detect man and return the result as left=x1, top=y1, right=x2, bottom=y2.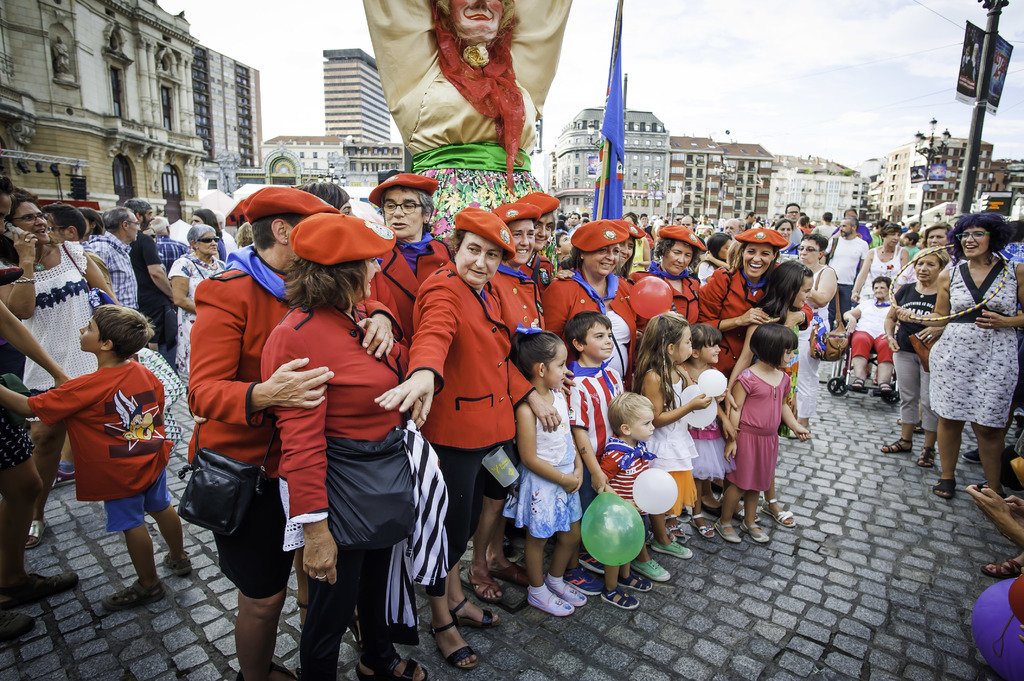
left=682, top=214, right=697, bottom=232.
